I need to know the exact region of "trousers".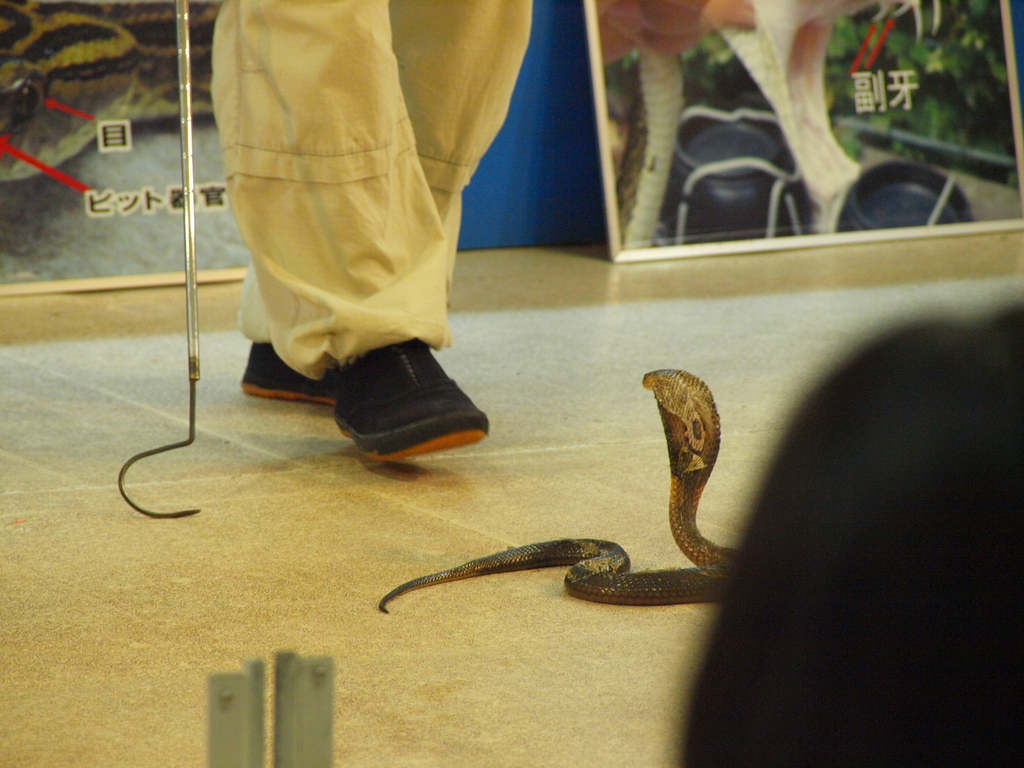
Region: crop(227, 55, 528, 329).
